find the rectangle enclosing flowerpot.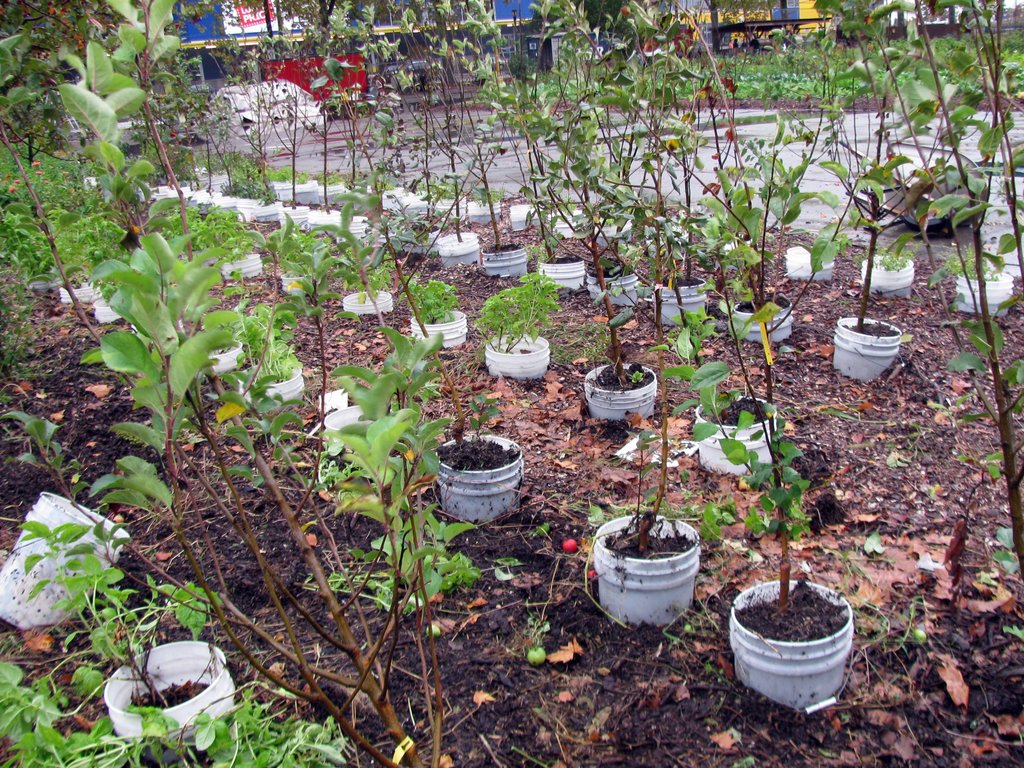
[860, 250, 913, 299].
